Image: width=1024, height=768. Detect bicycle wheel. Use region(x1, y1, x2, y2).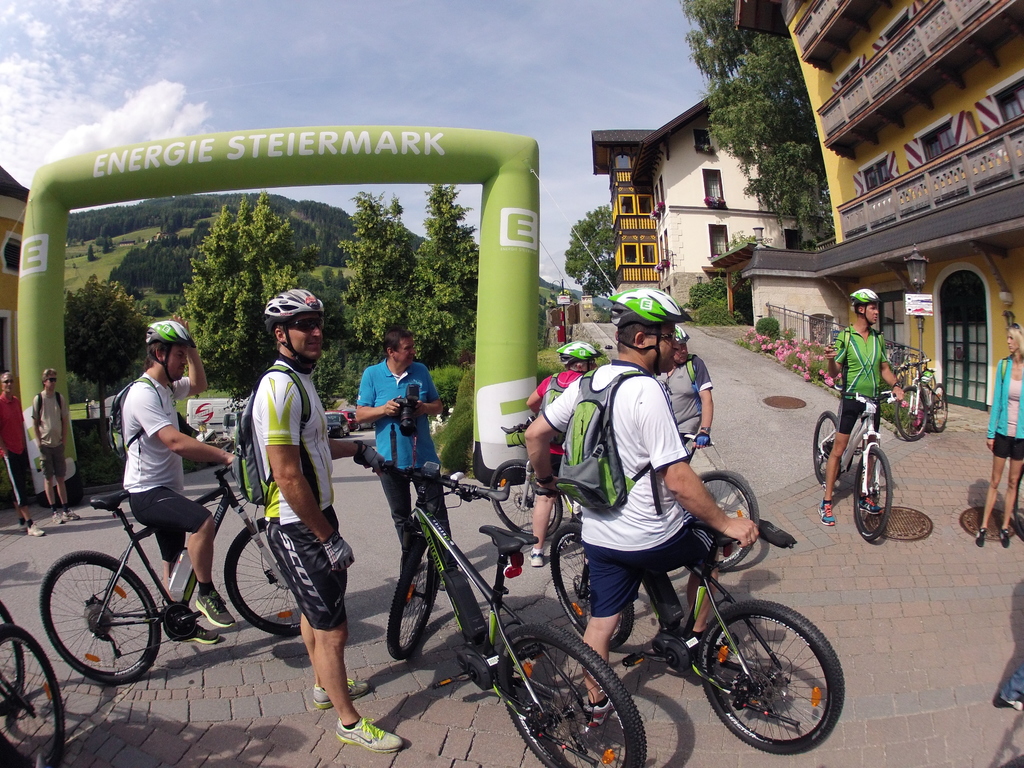
region(500, 625, 649, 767).
